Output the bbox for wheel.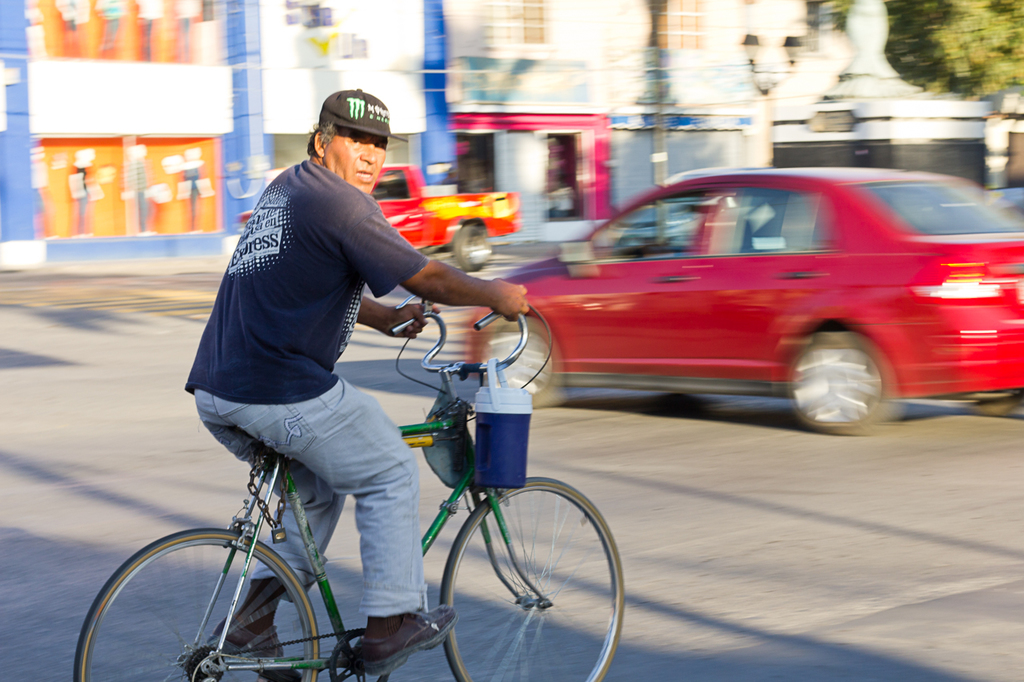
(left=328, top=633, right=387, bottom=681).
